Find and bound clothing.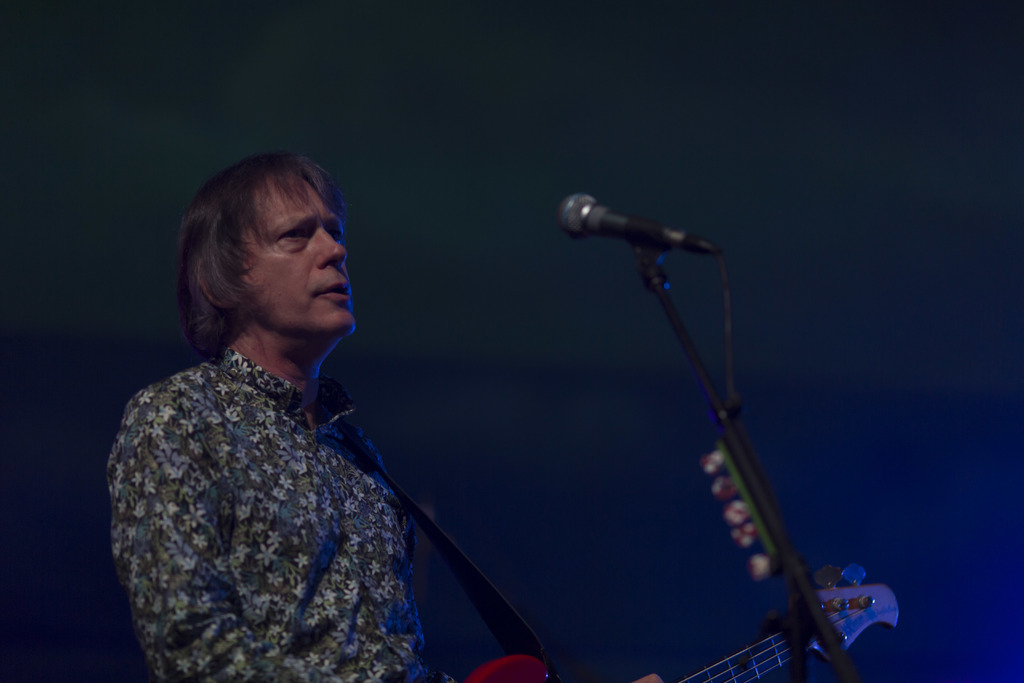
Bound: <region>93, 344, 427, 682</region>.
